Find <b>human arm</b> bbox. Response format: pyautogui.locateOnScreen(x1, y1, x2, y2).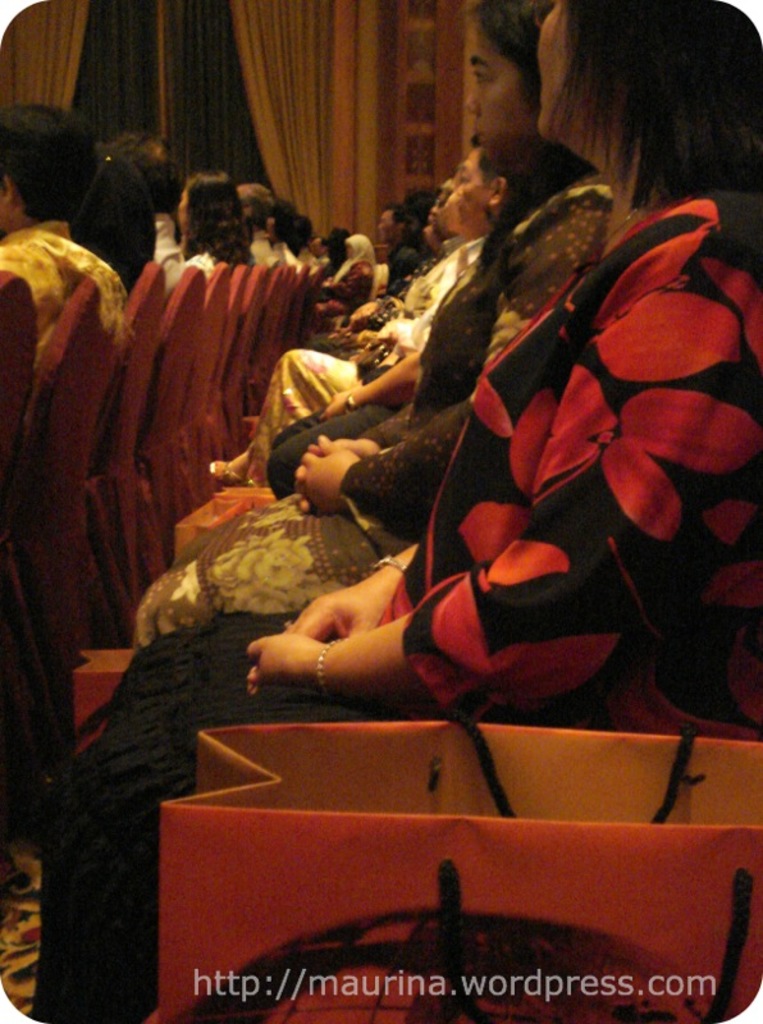
pyautogui.locateOnScreen(274, 389, 478, 529).
